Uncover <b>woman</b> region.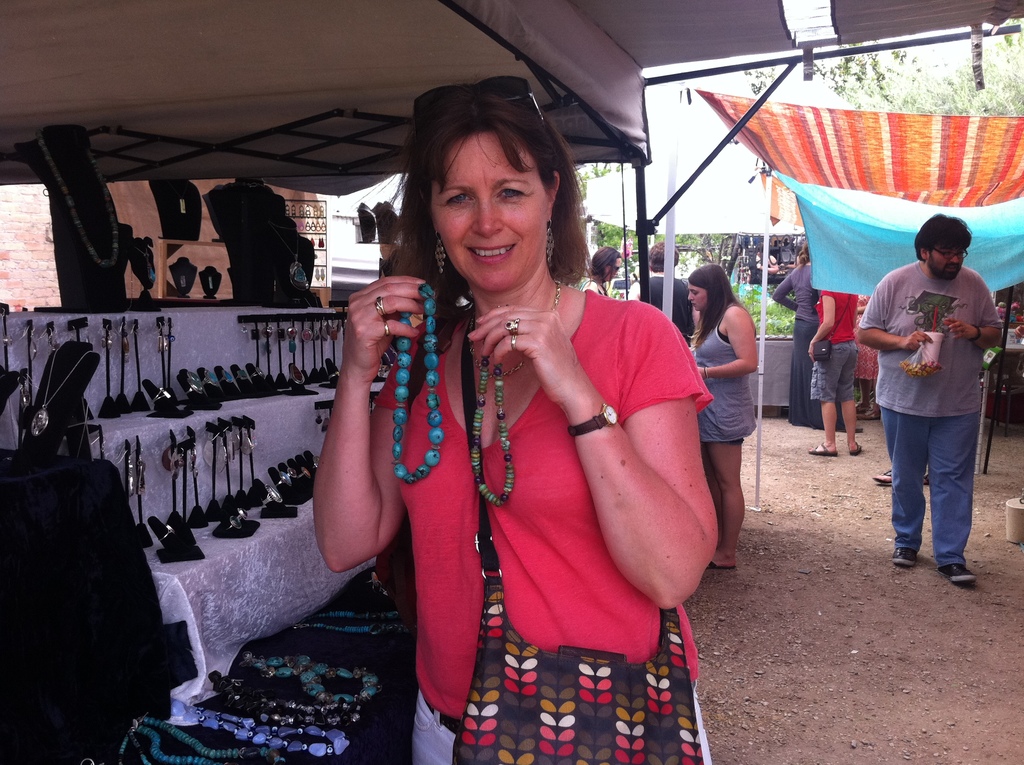
Uncovered: (582, 245, 623, 298).
